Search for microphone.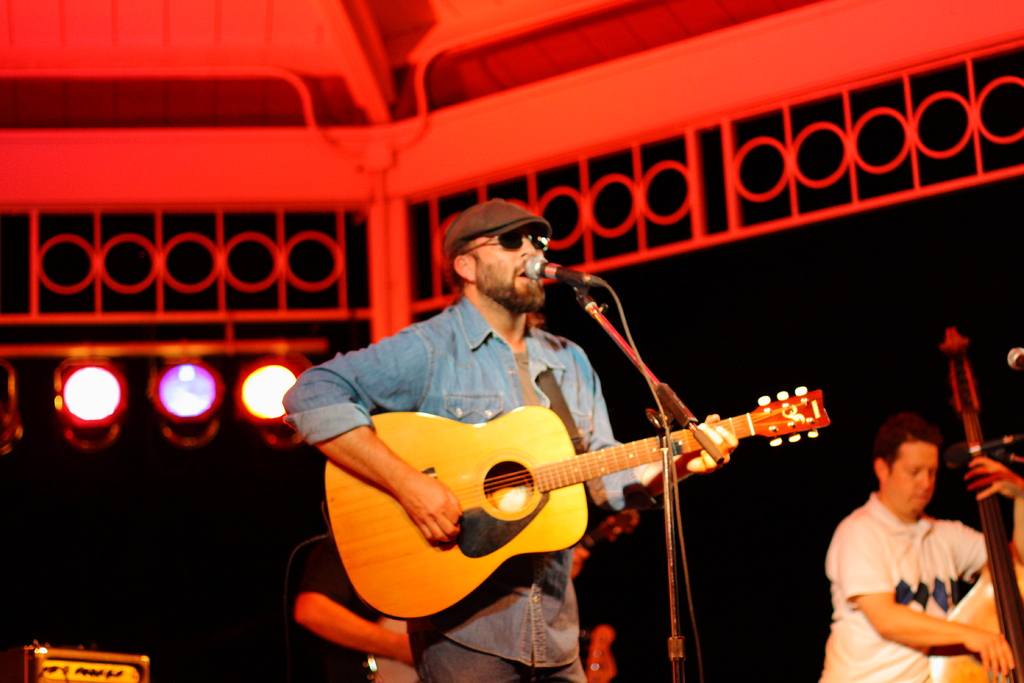
Found at 522/250/618/288.
